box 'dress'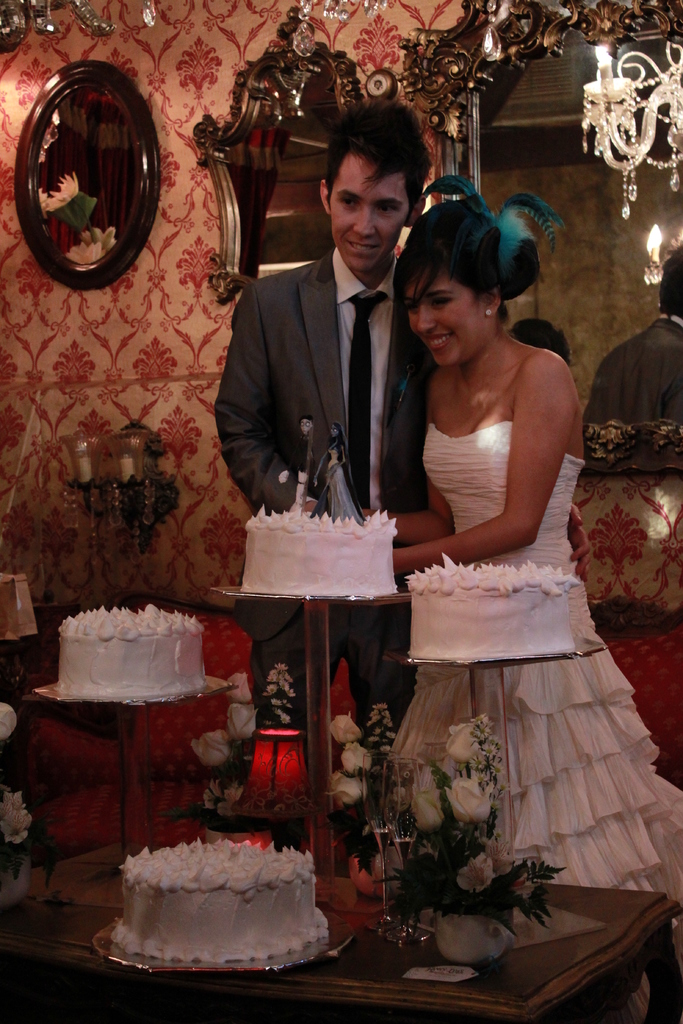
l=391, t=419, r=682, b=1023
